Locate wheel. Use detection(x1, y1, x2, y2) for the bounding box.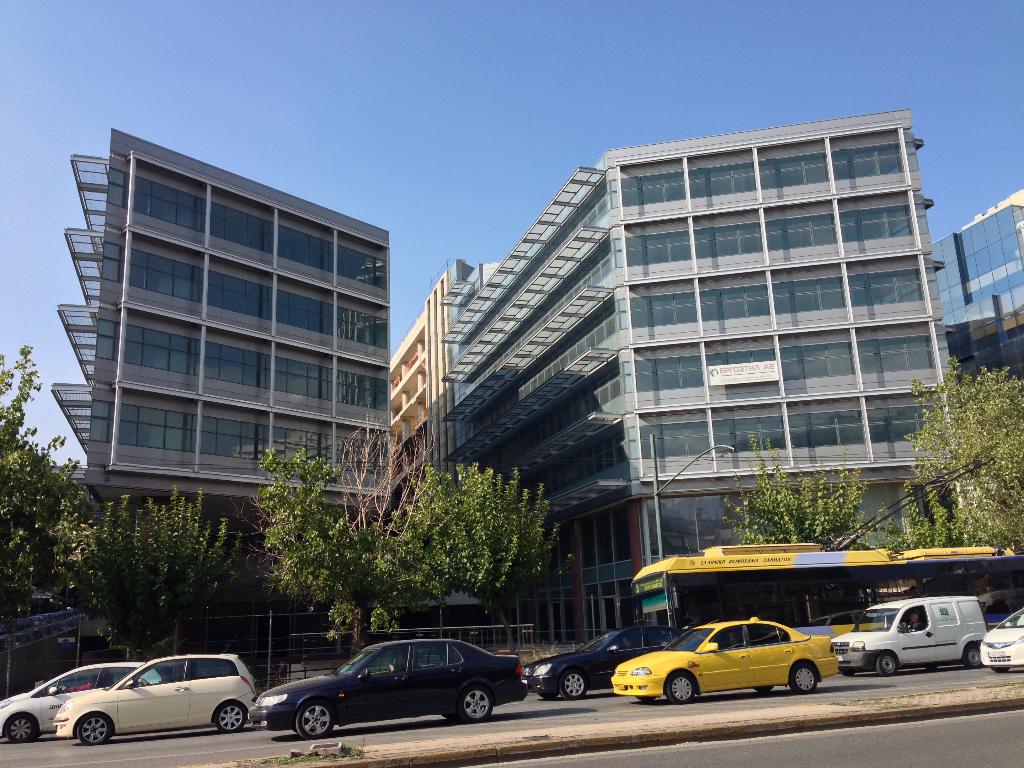
detection(663, 670, 694, 705).
